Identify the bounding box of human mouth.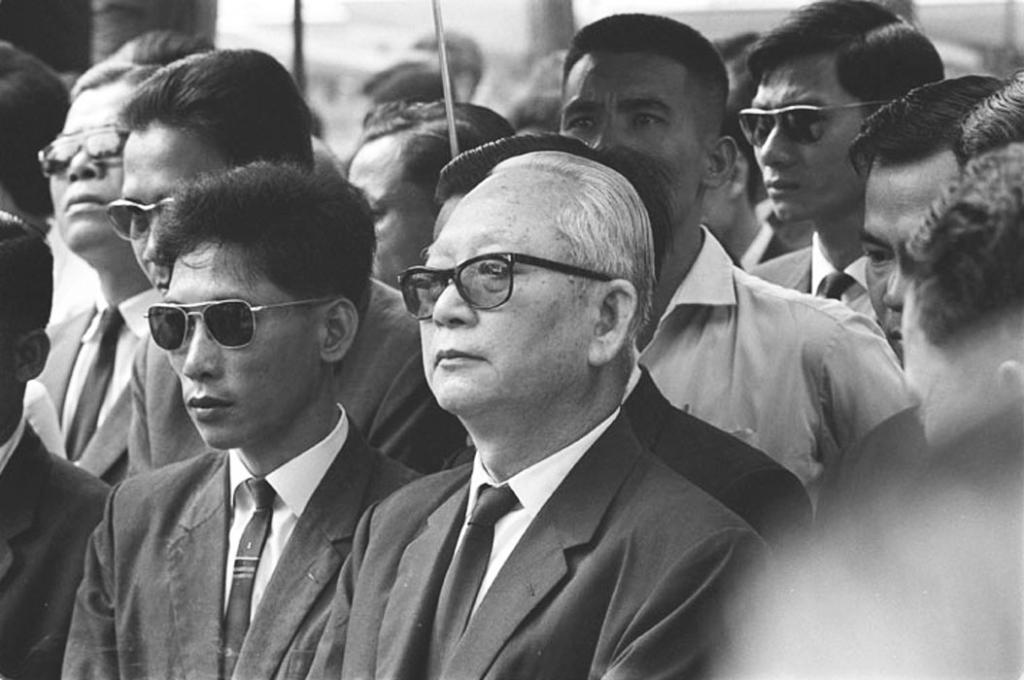
{"x1": 433, "y1": 348, "x2": 488, "y2": 364}.
